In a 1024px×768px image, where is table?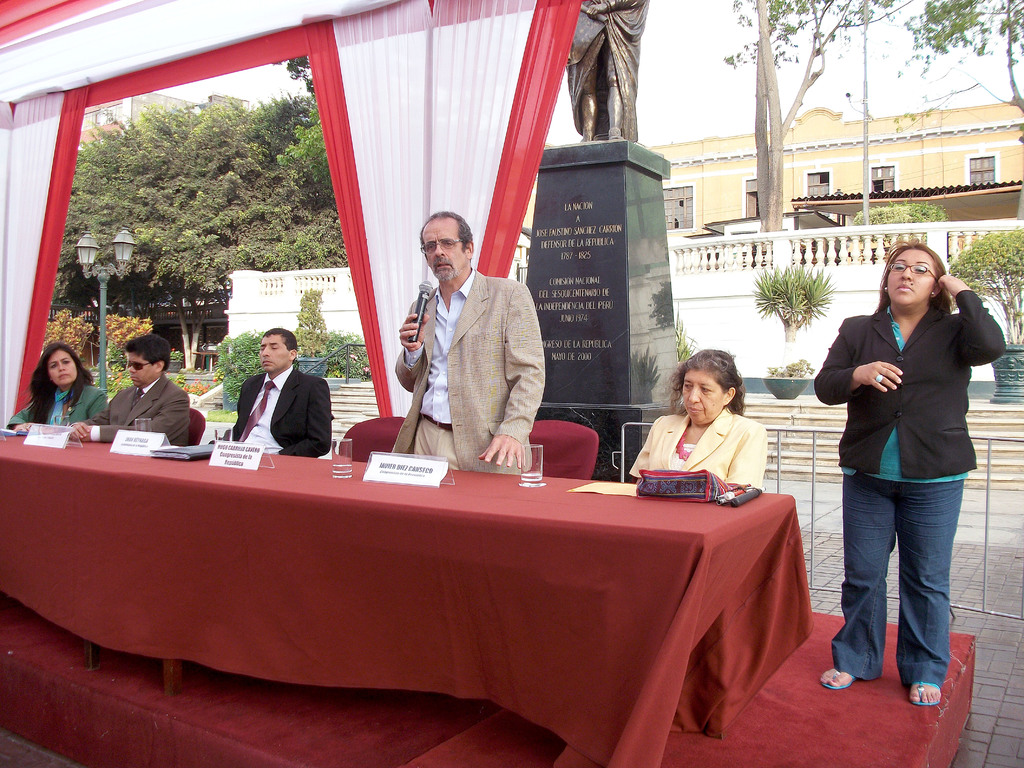
0:429:812:767.
